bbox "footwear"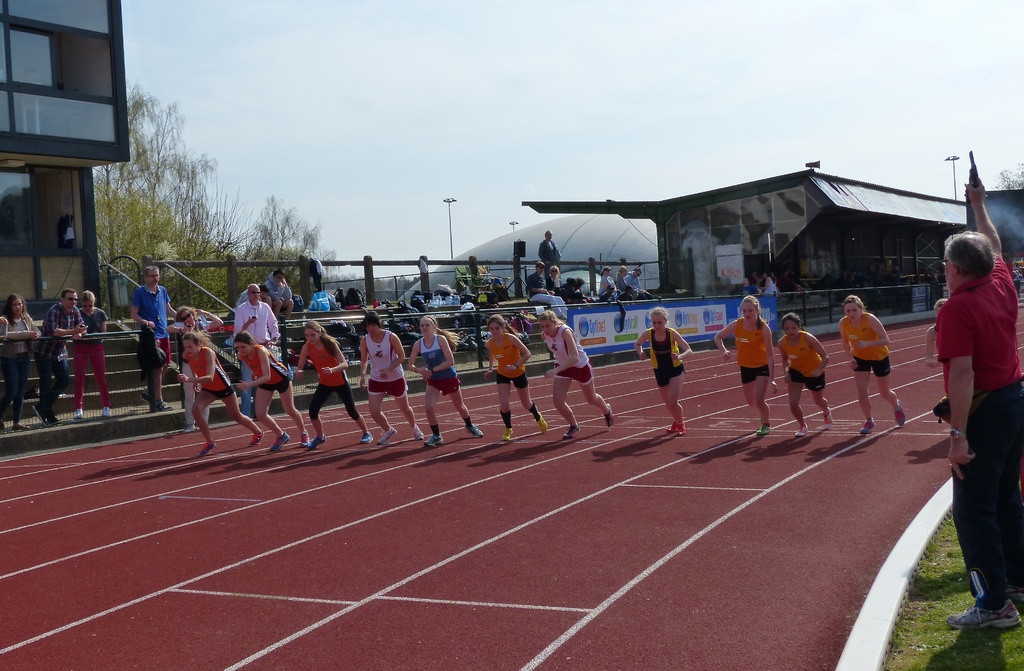
region(538, 414, 547, 433)
